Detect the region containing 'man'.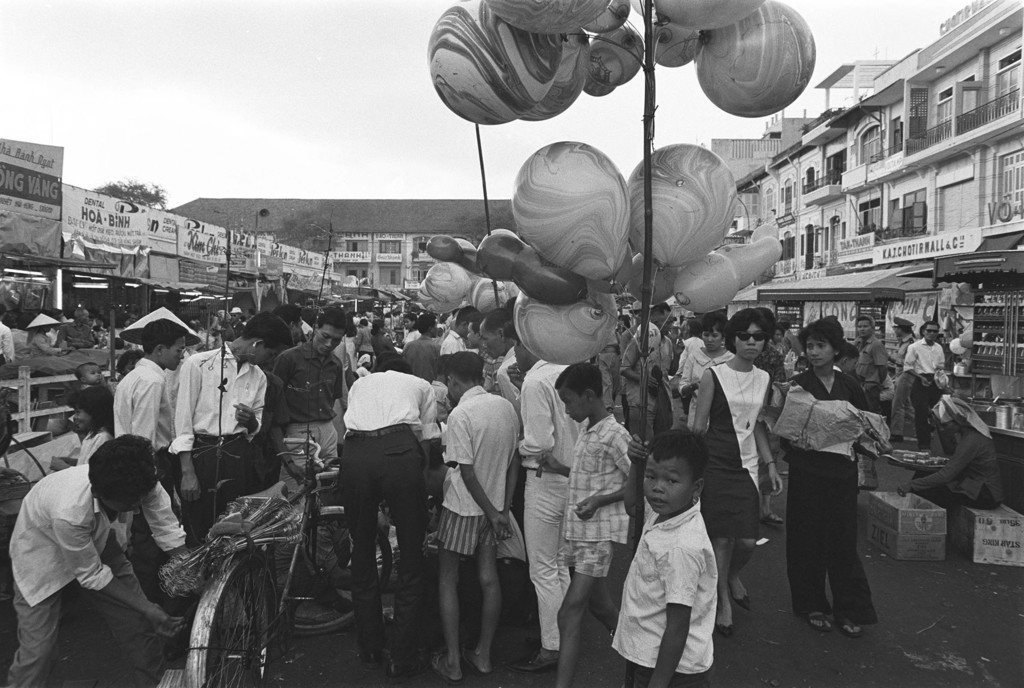
115/312/202/598.
